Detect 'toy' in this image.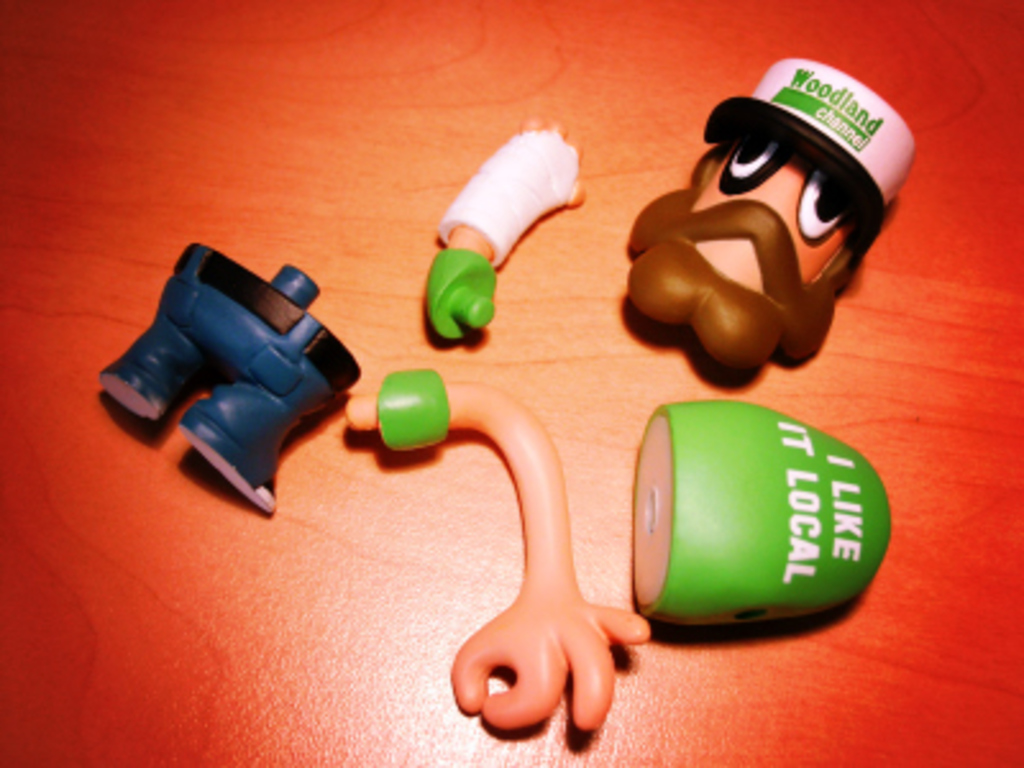
Detection: x1=338 y1=366 x2=653 y2=737.
